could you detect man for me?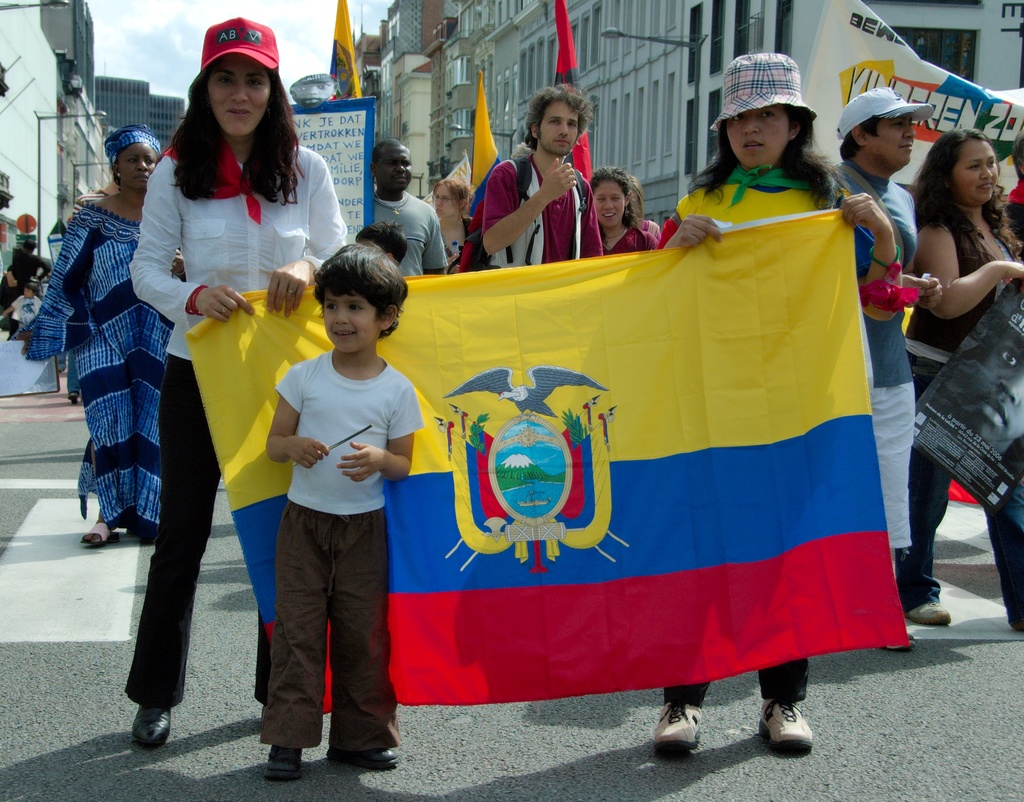
Detection result: {"x1": 828, "y1": 83, "x2": 947, "y2": 652}.
